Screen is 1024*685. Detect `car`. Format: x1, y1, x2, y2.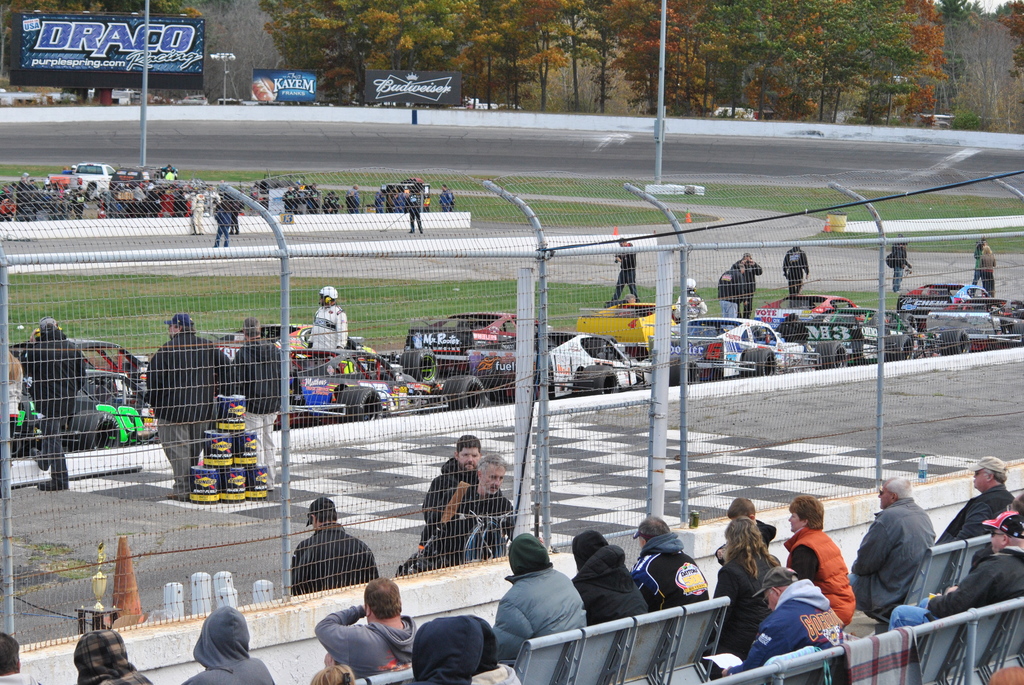
673, 317, 798, 372.
